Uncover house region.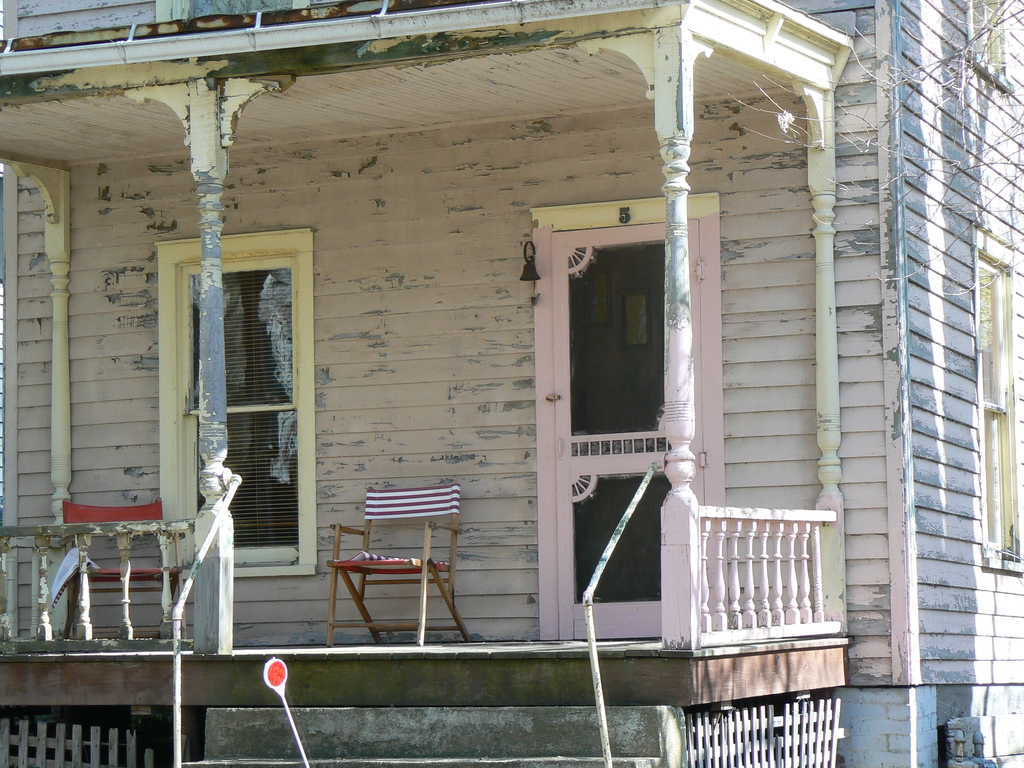
Uncovered: (0,0,1023,767).
